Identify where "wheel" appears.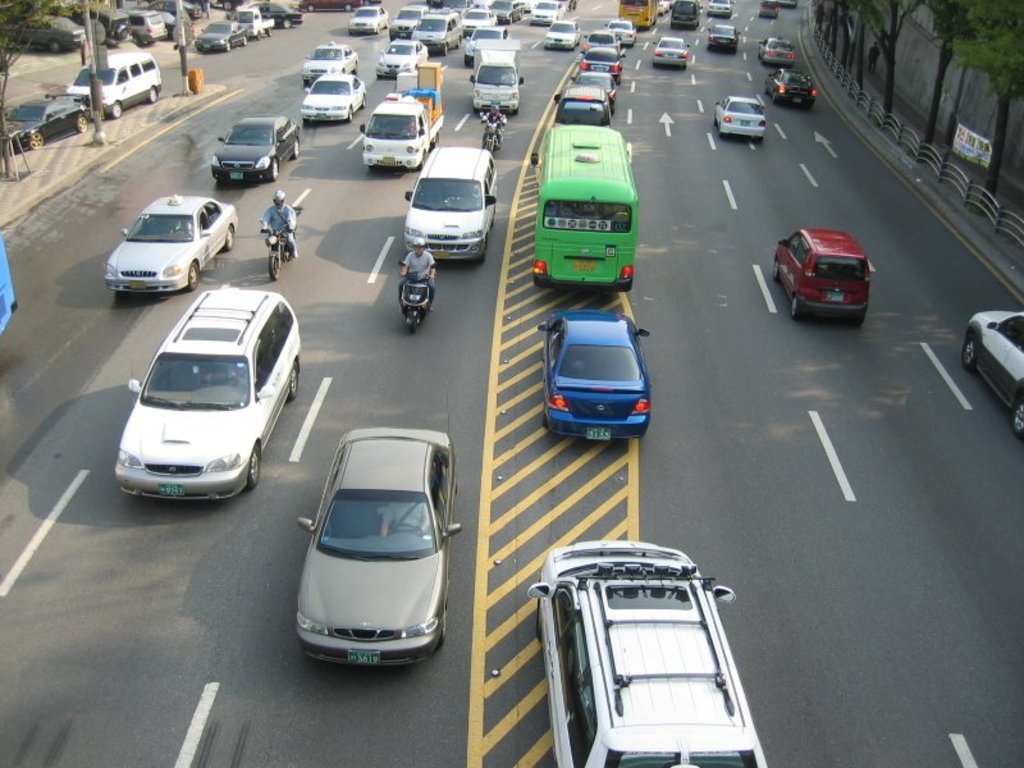
Appears at bbox(116, 24, 132, 41).
